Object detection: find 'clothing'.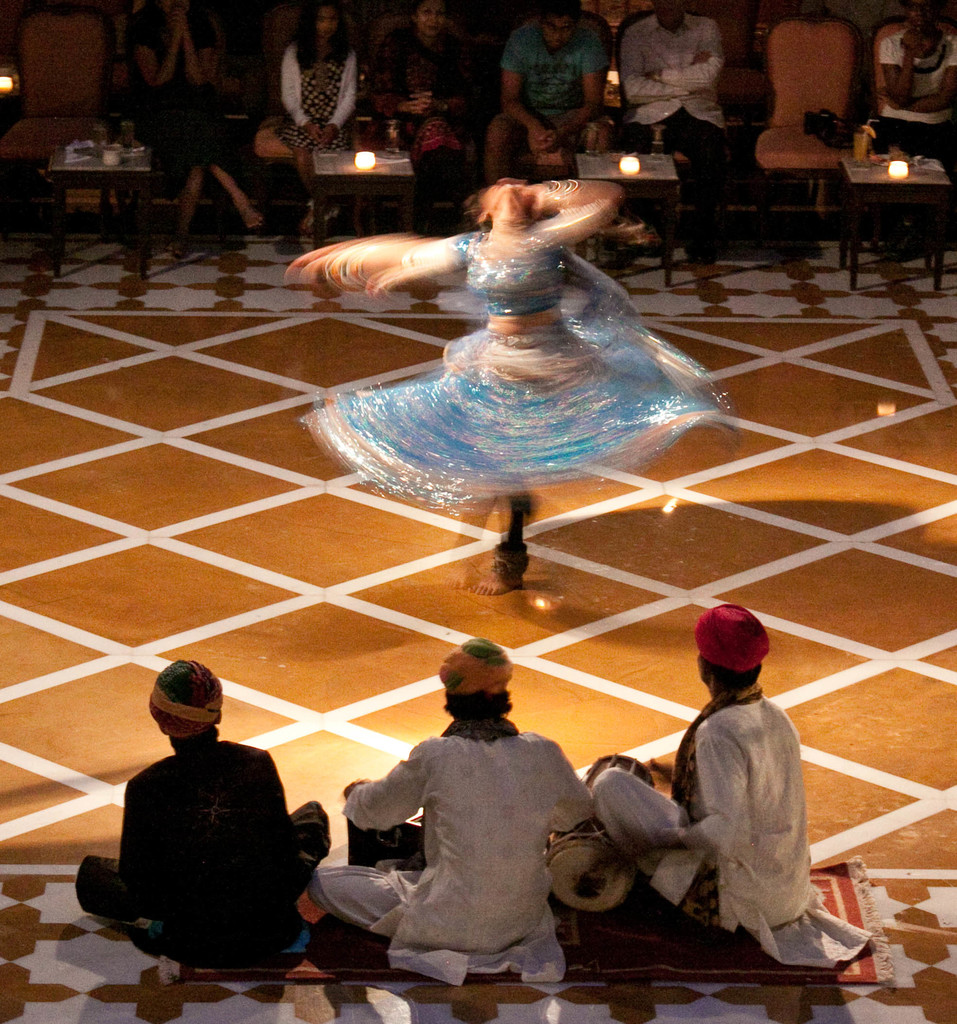
597:679:881:970.
